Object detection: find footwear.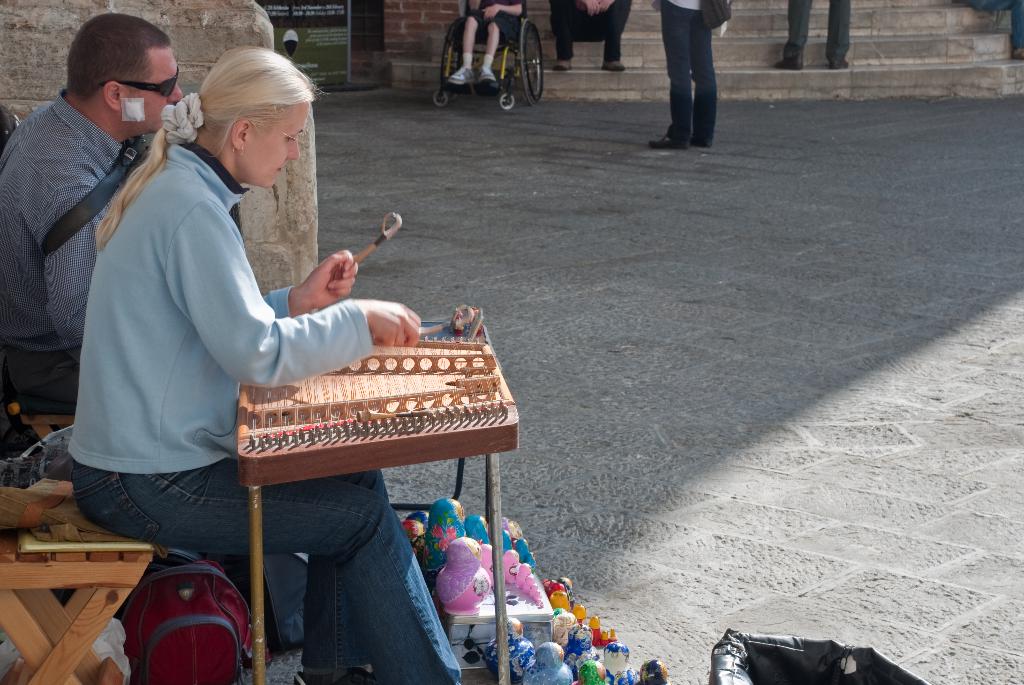
Rect(826, 55, 851, 71).
